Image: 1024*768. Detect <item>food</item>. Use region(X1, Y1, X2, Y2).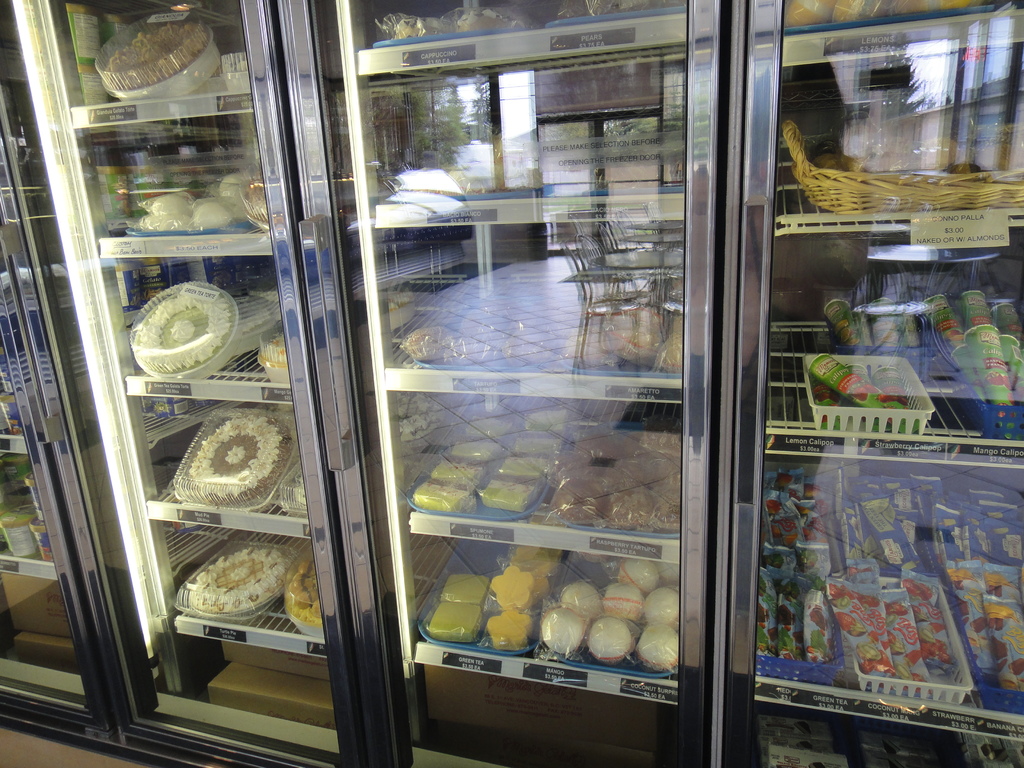
region(103, 19, 212, 87).
